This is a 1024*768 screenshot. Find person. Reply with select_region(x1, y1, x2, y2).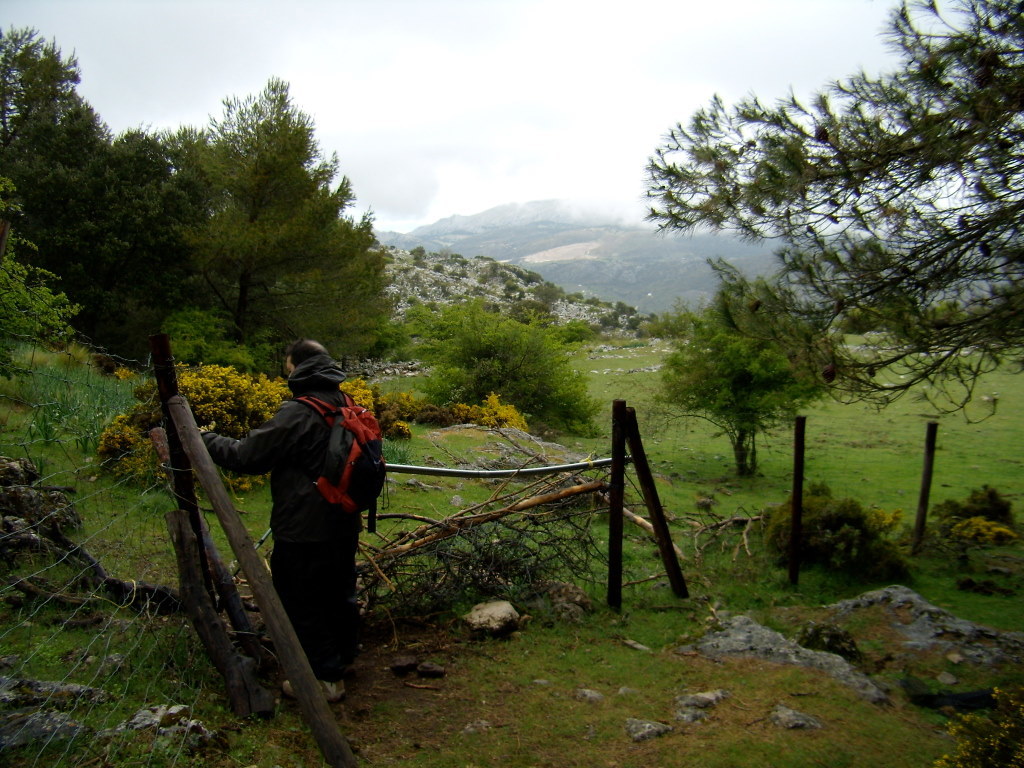
select_region(181, 333, 376, 705).
